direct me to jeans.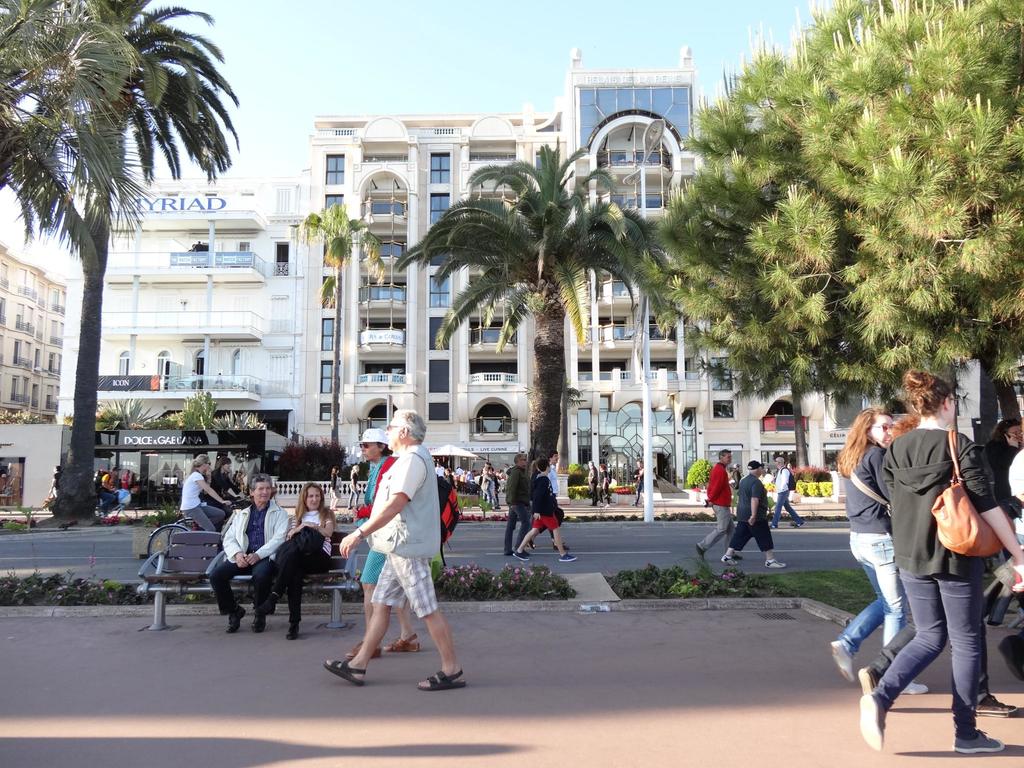
Direction: region(628, 481, 649, 509).
